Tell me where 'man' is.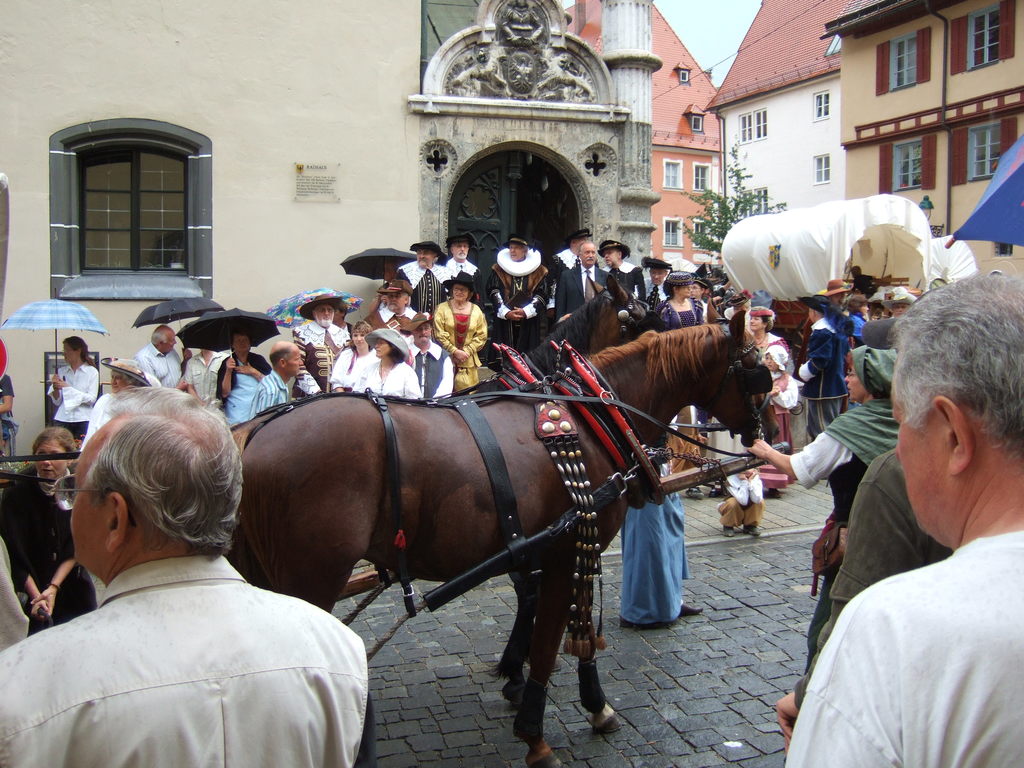
'man' is at 552/241/609/325.
